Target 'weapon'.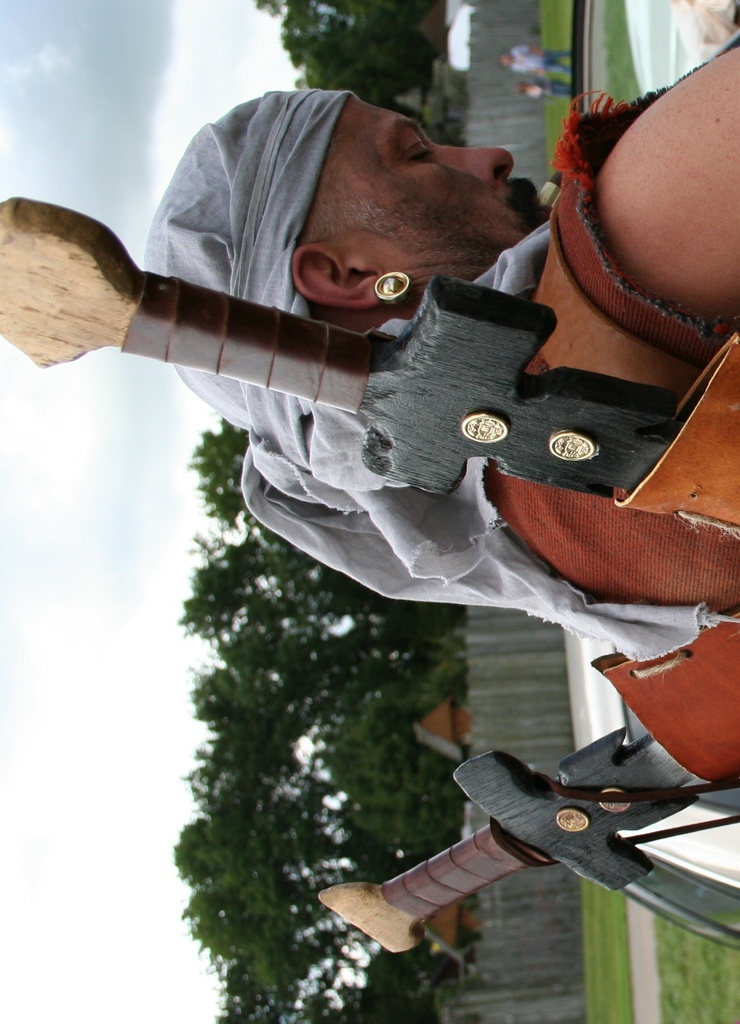
Target region: locate(316, 749, 739, 951).
